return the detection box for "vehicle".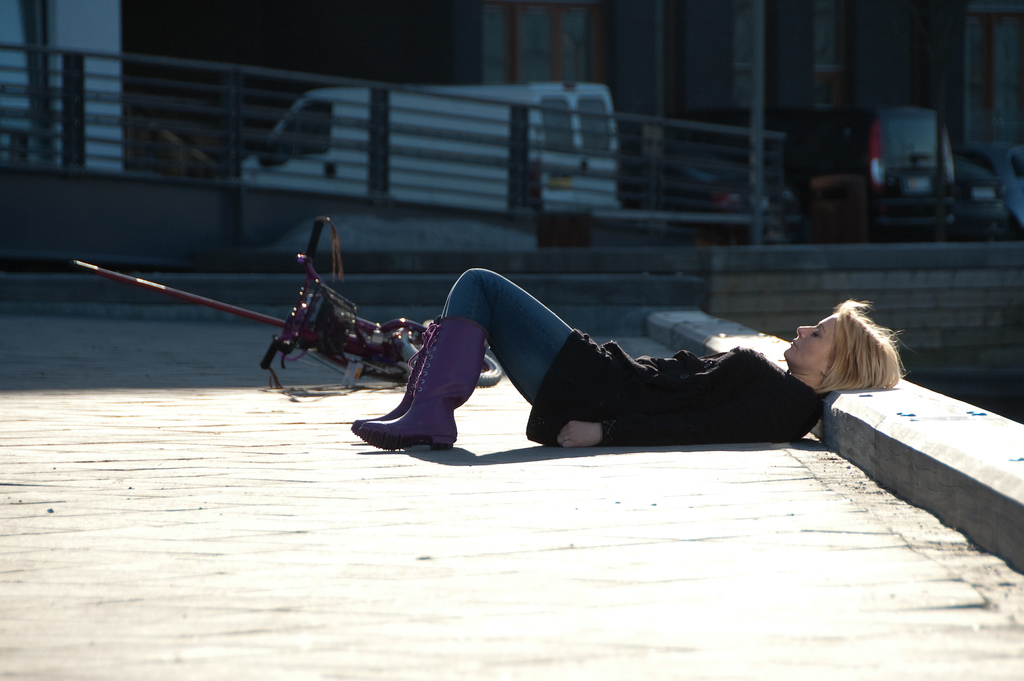
bbox(863, 103, 970, 242).
